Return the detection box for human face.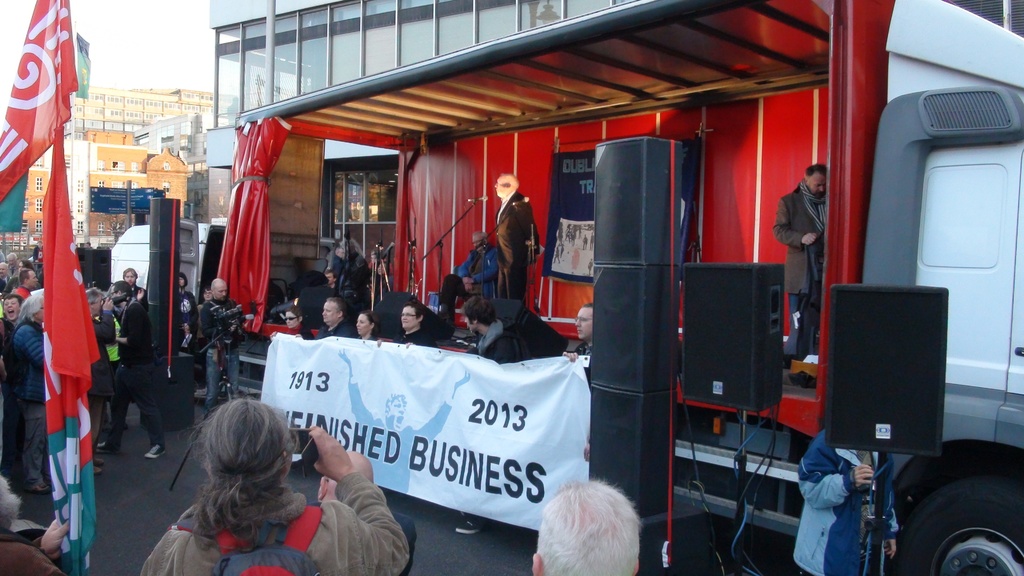
l=356, t=312, r=369, b=335.
